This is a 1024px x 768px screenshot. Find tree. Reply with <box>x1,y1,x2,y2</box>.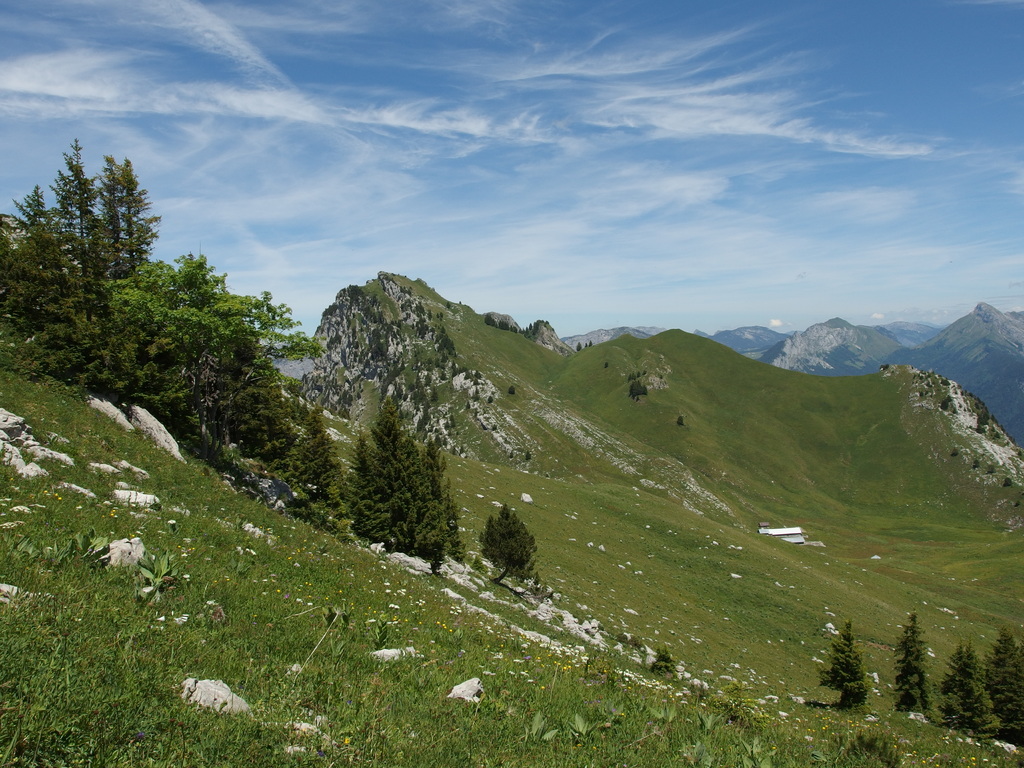
<box>816,616,864,710</box>.
